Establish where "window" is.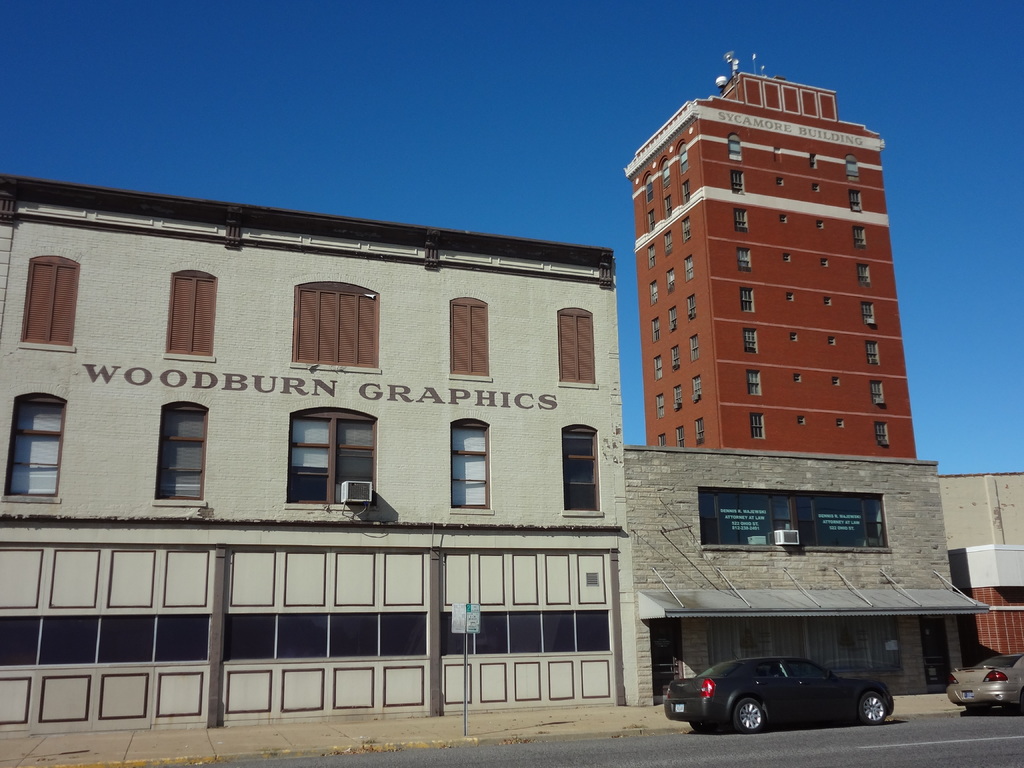
Established at 831/377/840/386.
